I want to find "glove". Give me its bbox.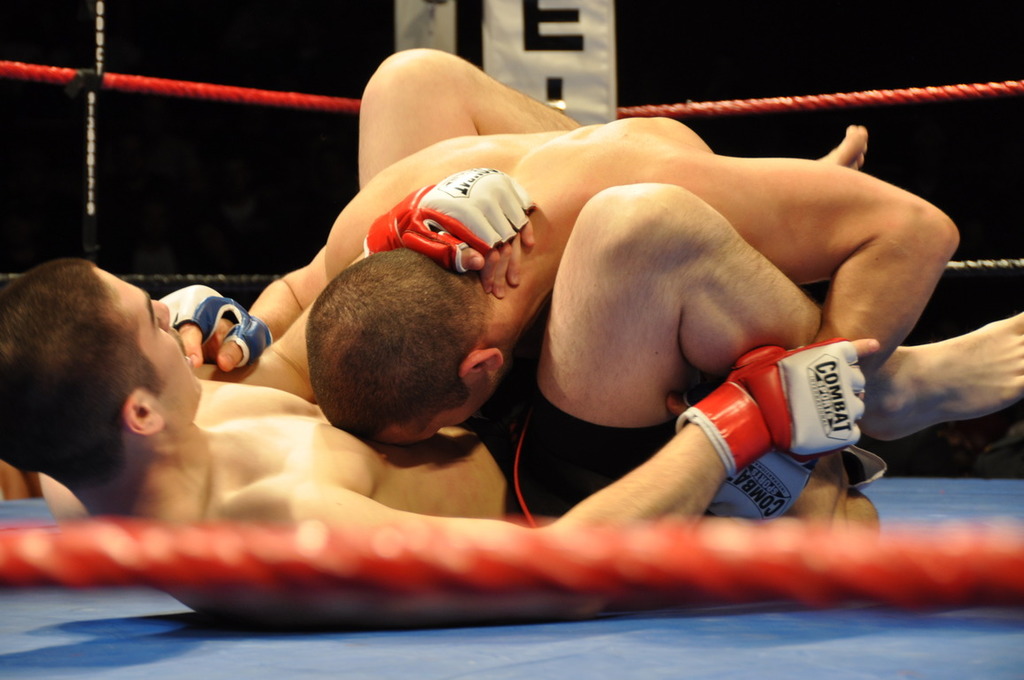
box(353, 169, 539, 268).
